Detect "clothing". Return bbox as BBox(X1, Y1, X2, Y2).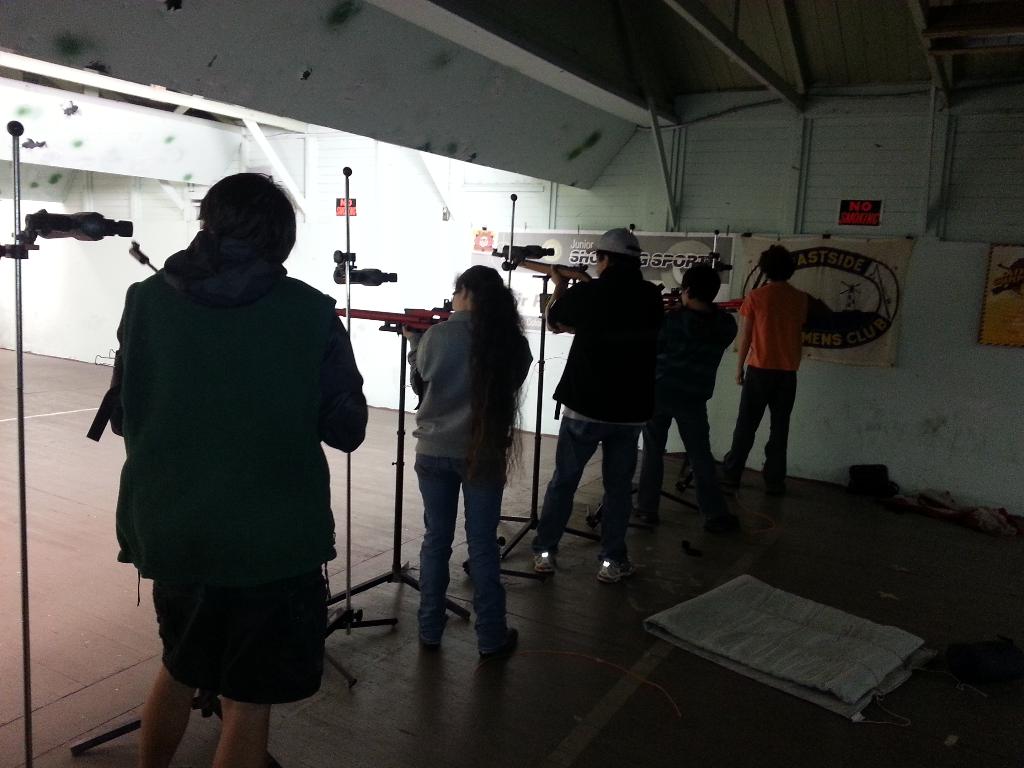
BBox(419, 449, 506, 634).
